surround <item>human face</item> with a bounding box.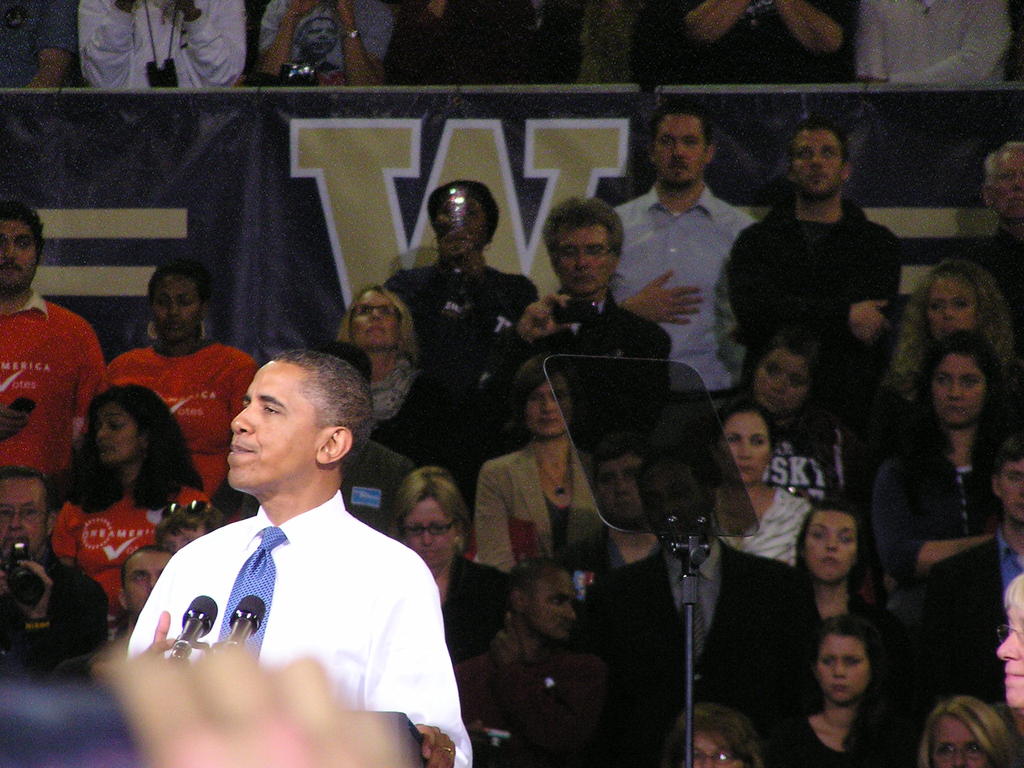
pyautogui.locateOnScreen(995, 600, 1023, 708).
